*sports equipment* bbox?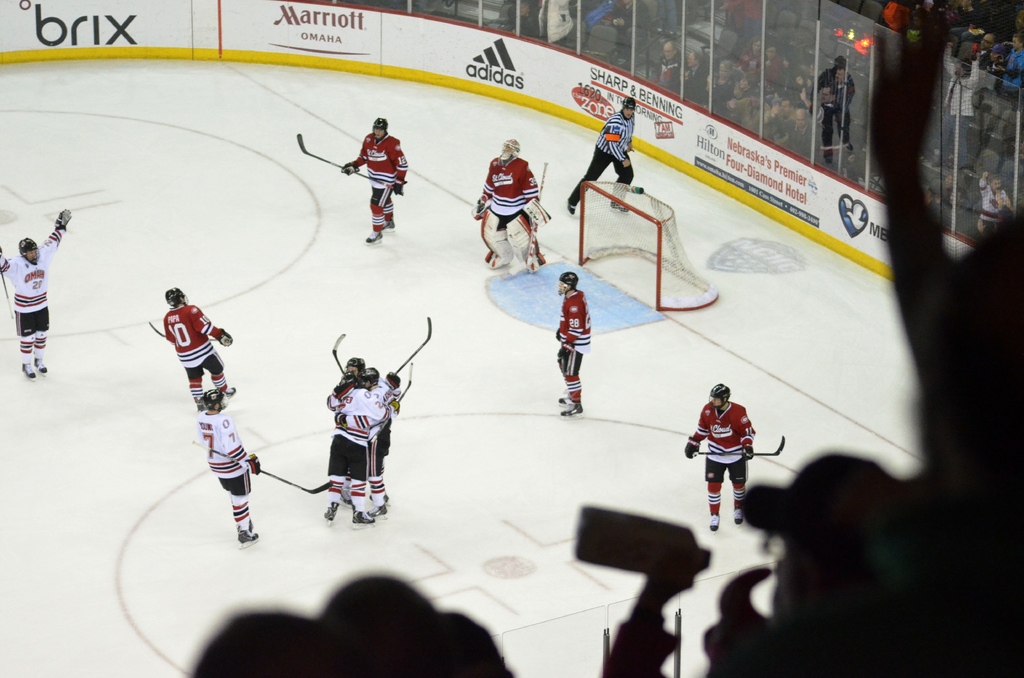
detection(235, 528, 260, 553)
